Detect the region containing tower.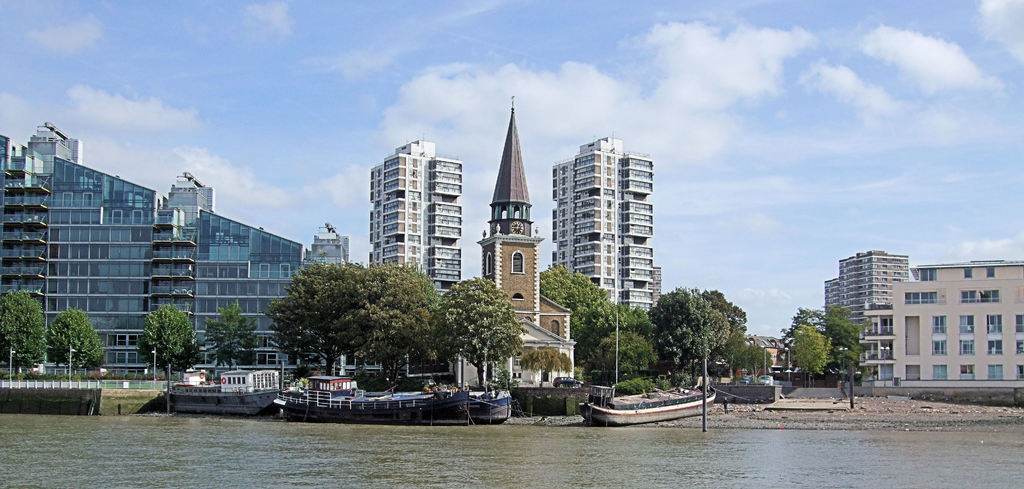
locate(362, 137, 470, 296).
